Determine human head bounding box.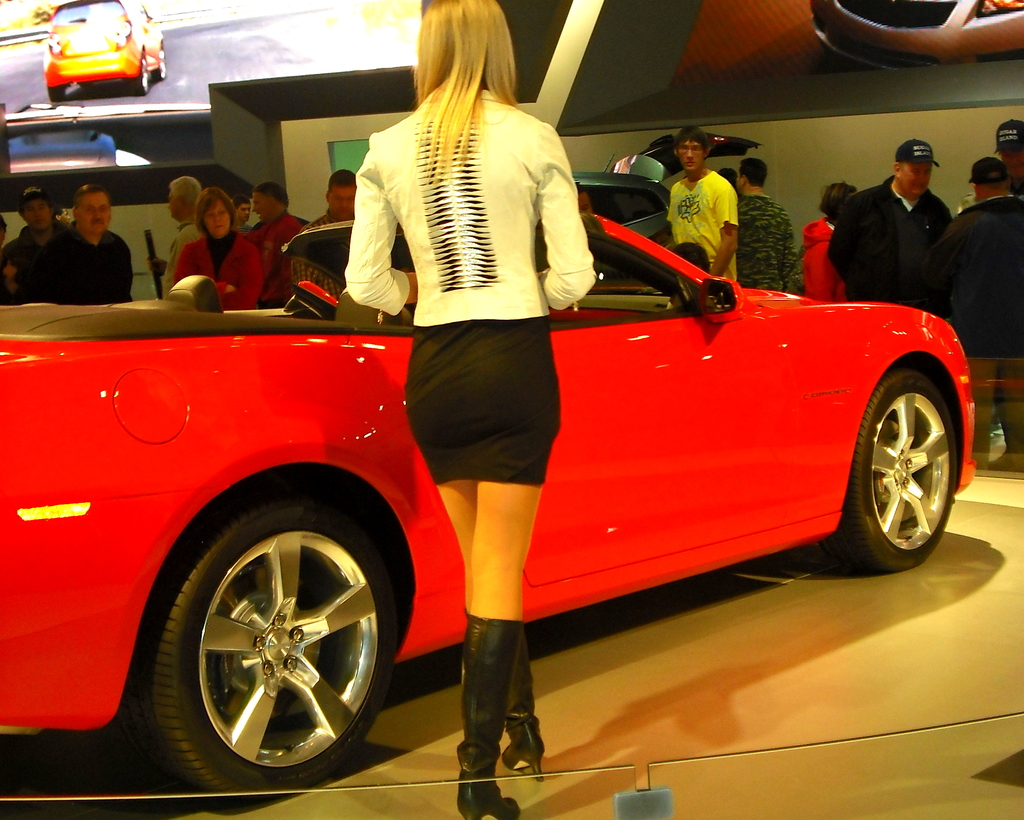
Determined: Rect(235, 193, 250, 224).
